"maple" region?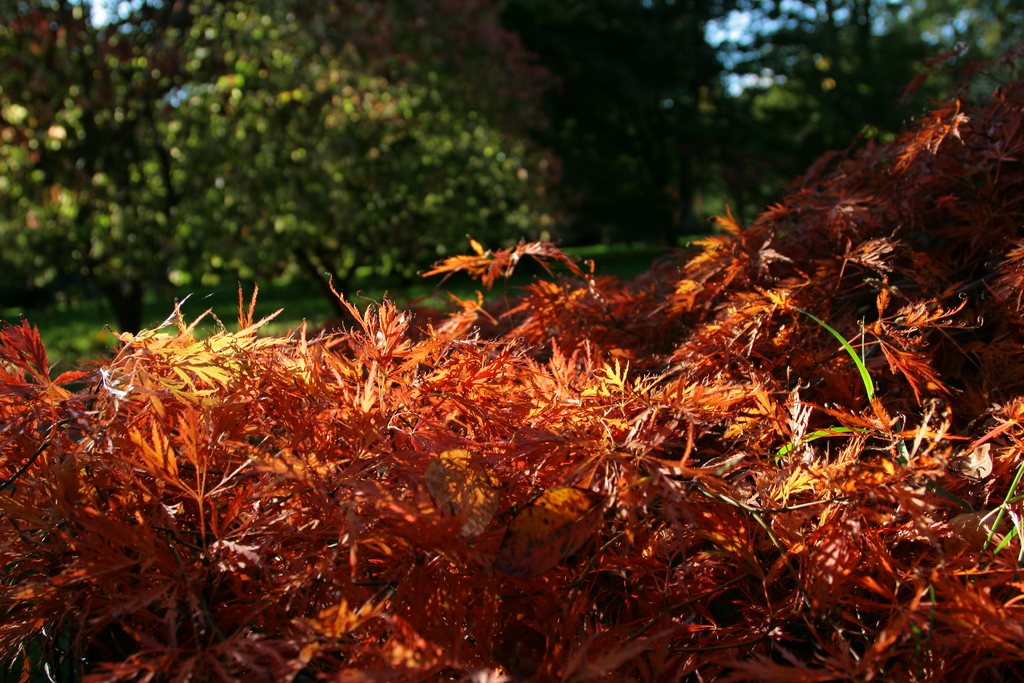
box(722, 4, 1019, 181)
